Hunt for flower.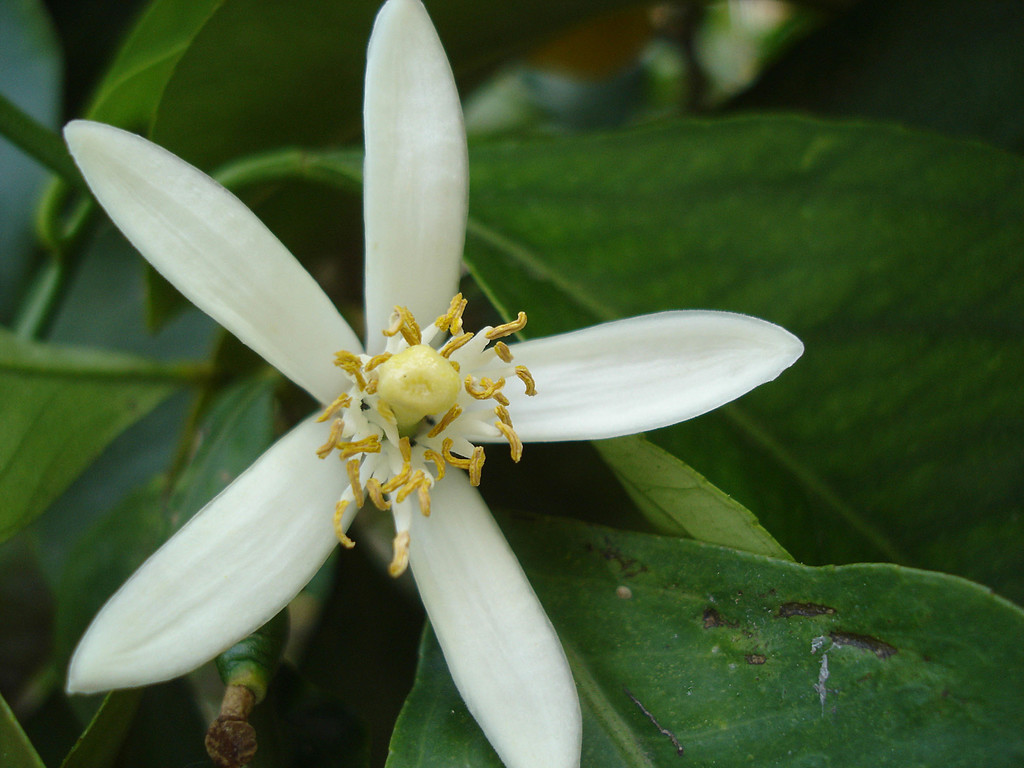
Hunted down at 65,0,809,767.
